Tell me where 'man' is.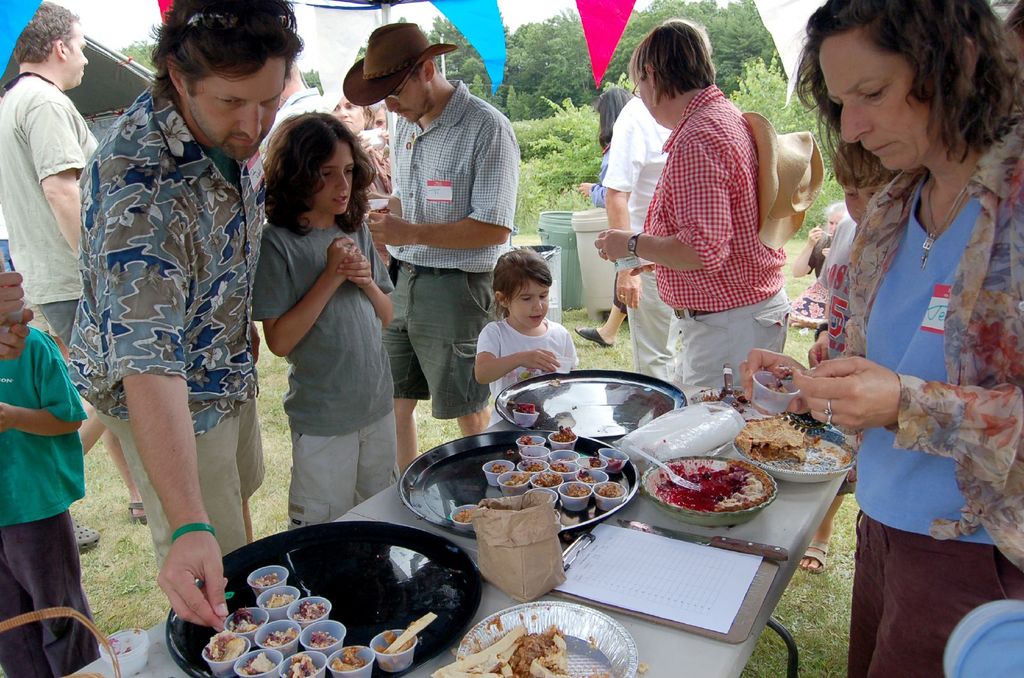
'man' is at <box>8,0,108,317</box>.
